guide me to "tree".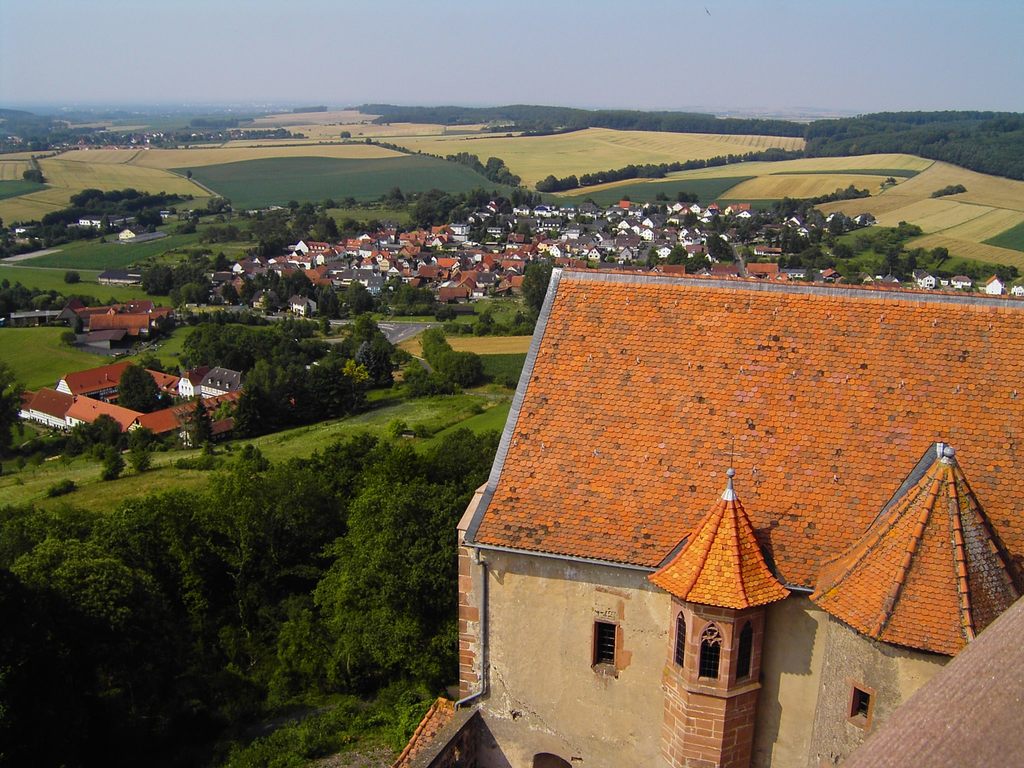
Guidance: [644,202,664,218].
